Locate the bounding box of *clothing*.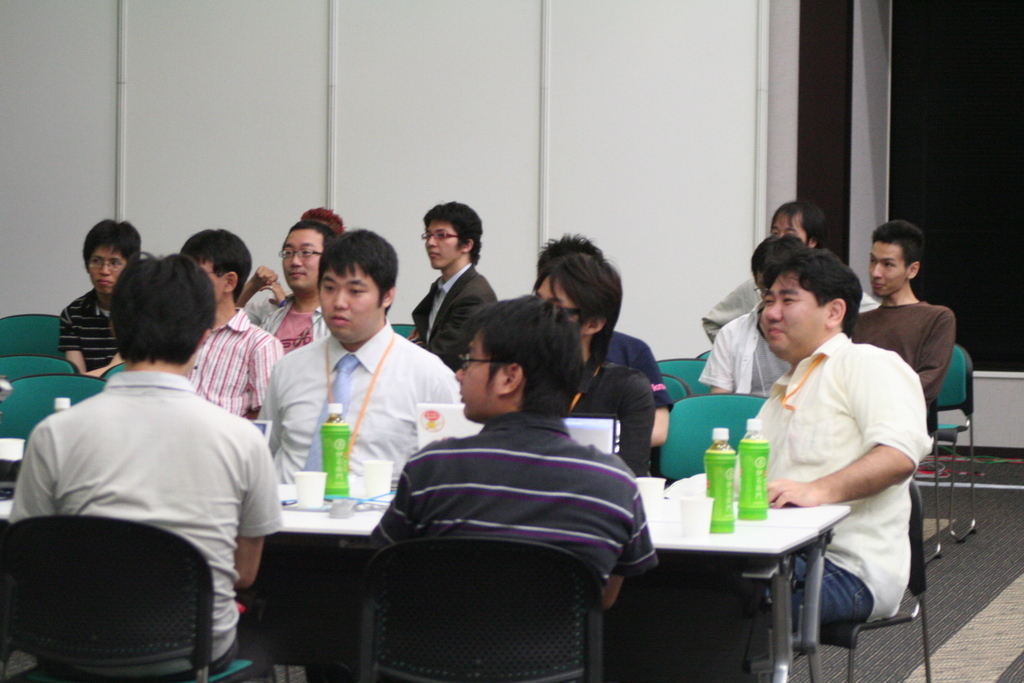
Bounding box: select_region(258, 313, 473, 493).
